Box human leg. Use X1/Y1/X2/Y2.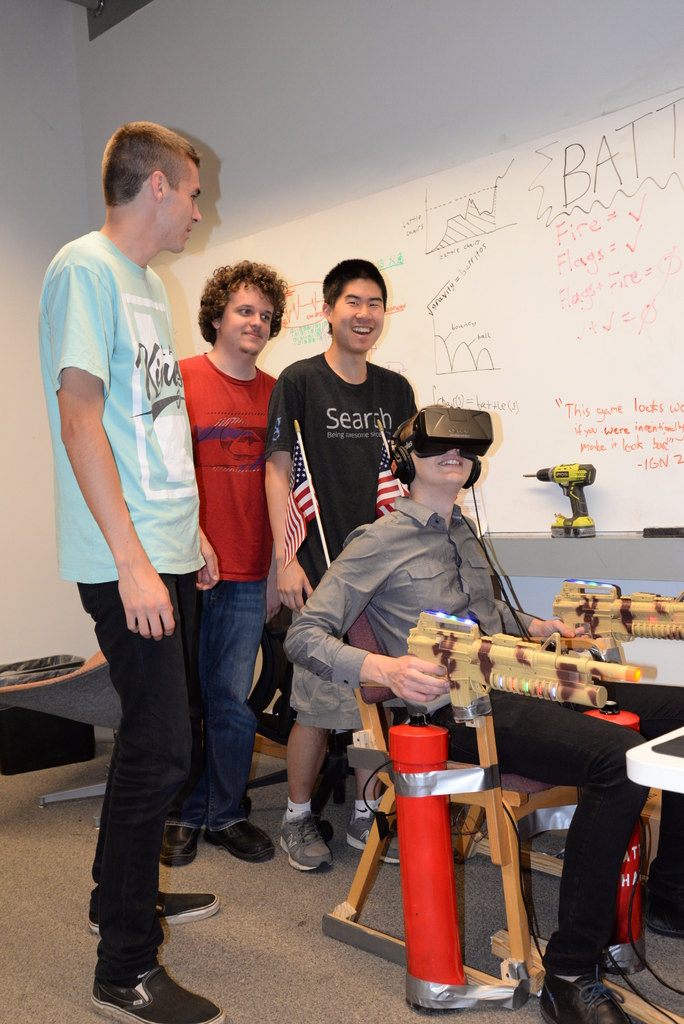
87/577/204/1023.
